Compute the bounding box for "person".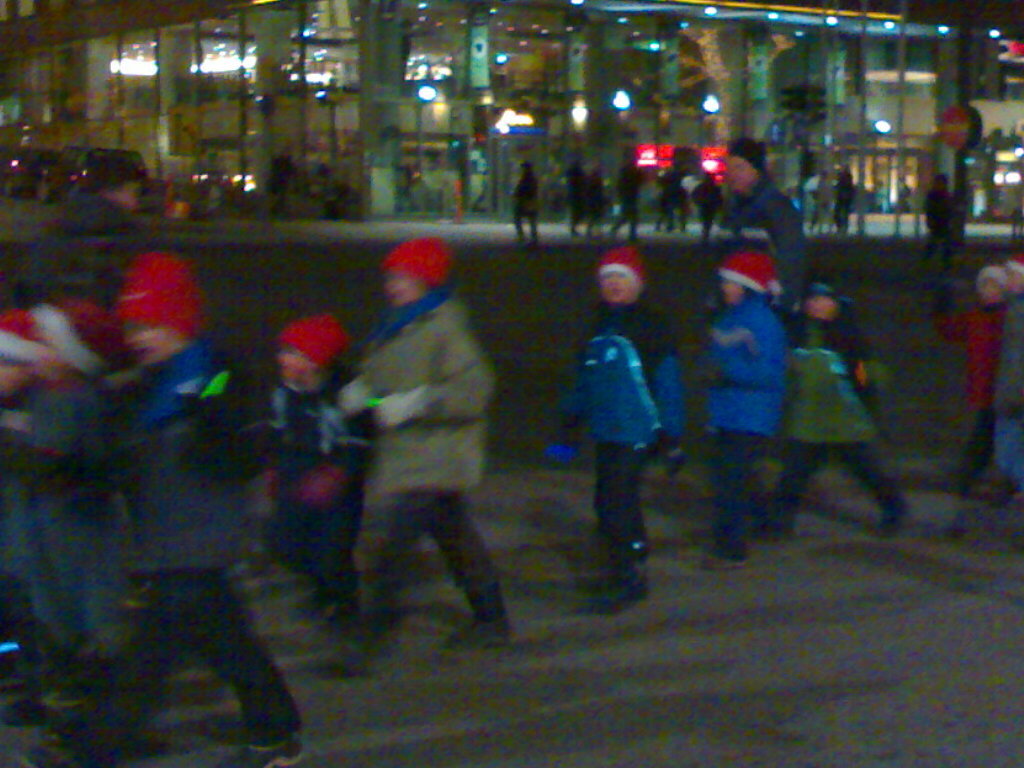
<box>256,311,377,630</box>.
